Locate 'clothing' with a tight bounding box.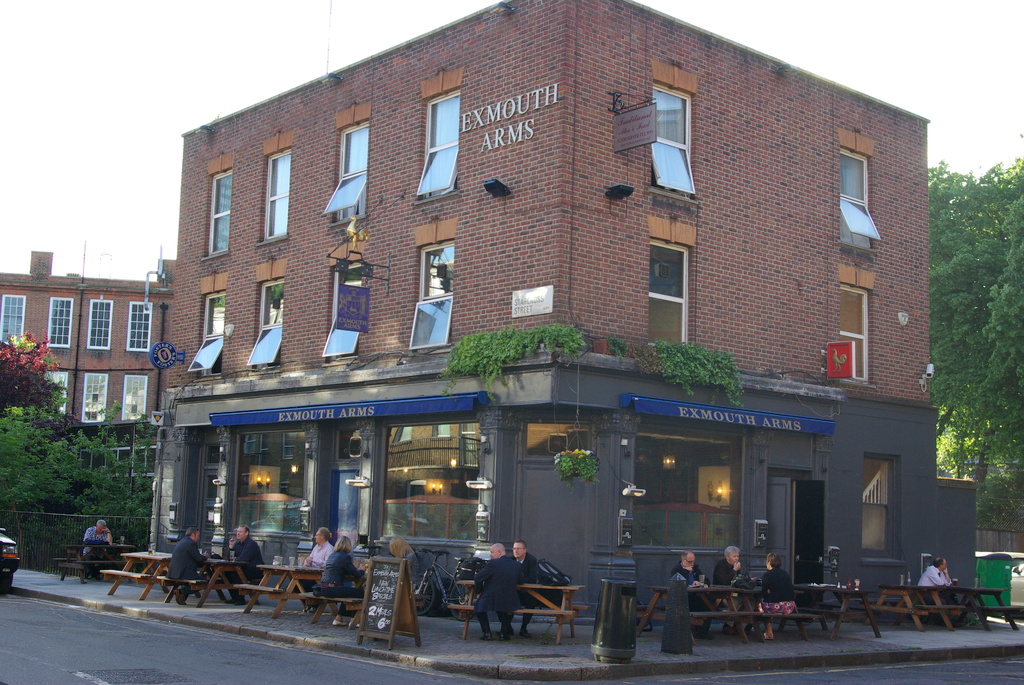
(294, 543, 333, 597).
